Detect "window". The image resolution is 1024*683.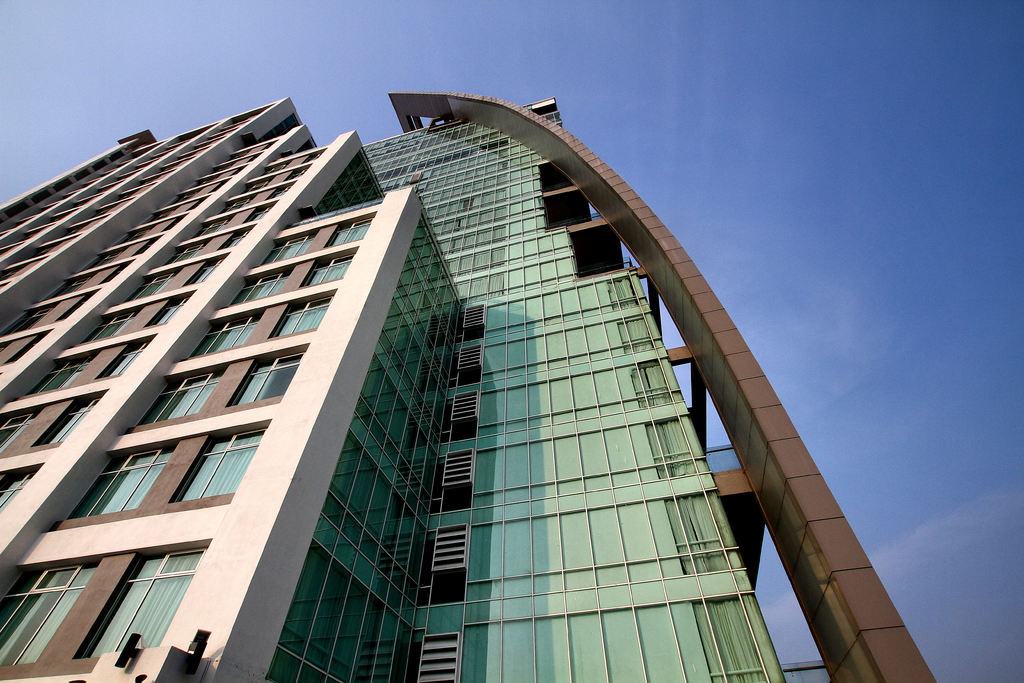
l=70, t=441, r=180, b=517.
